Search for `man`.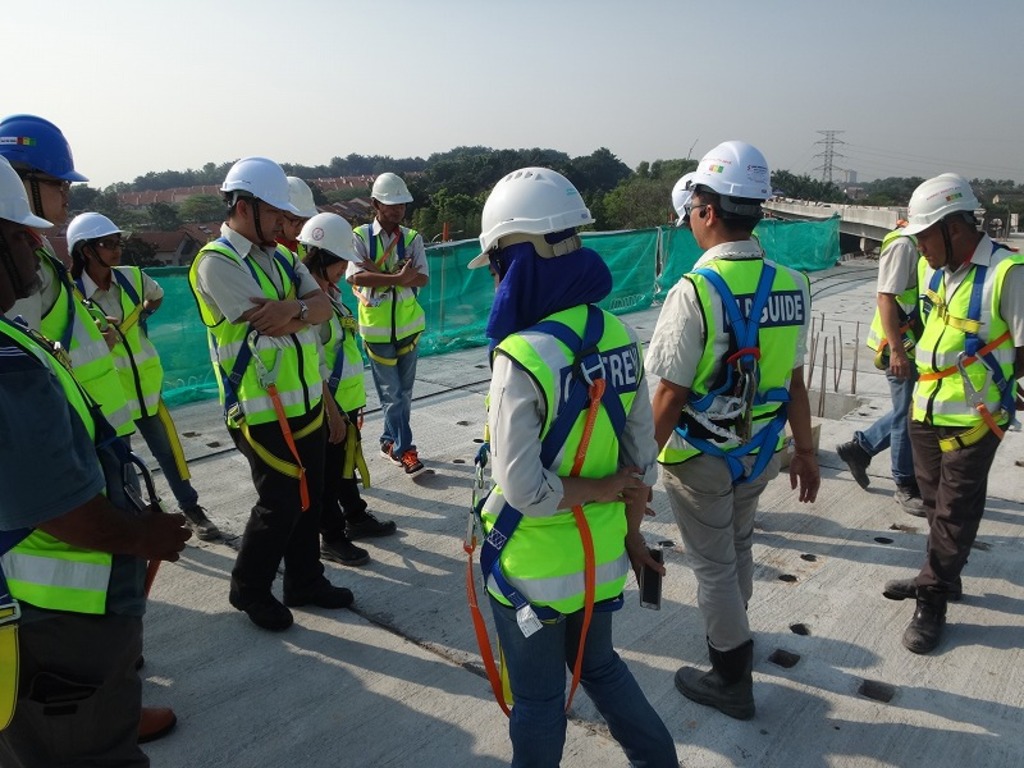
Found at detection(881, 170, 1023, 653).
